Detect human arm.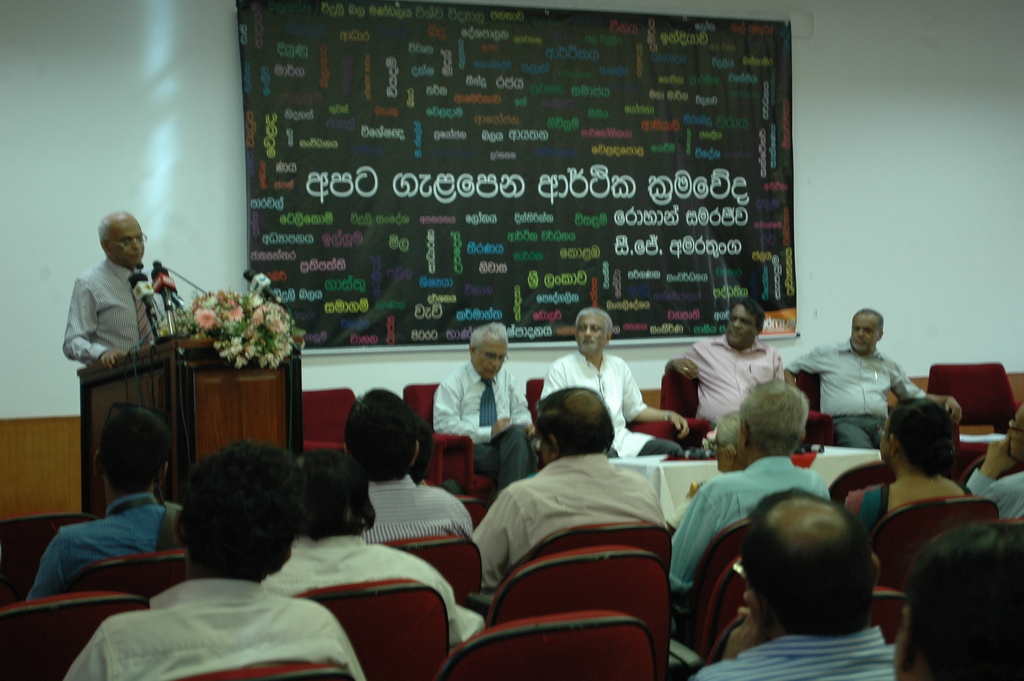
Detected at [783, 340, 825, 387].
